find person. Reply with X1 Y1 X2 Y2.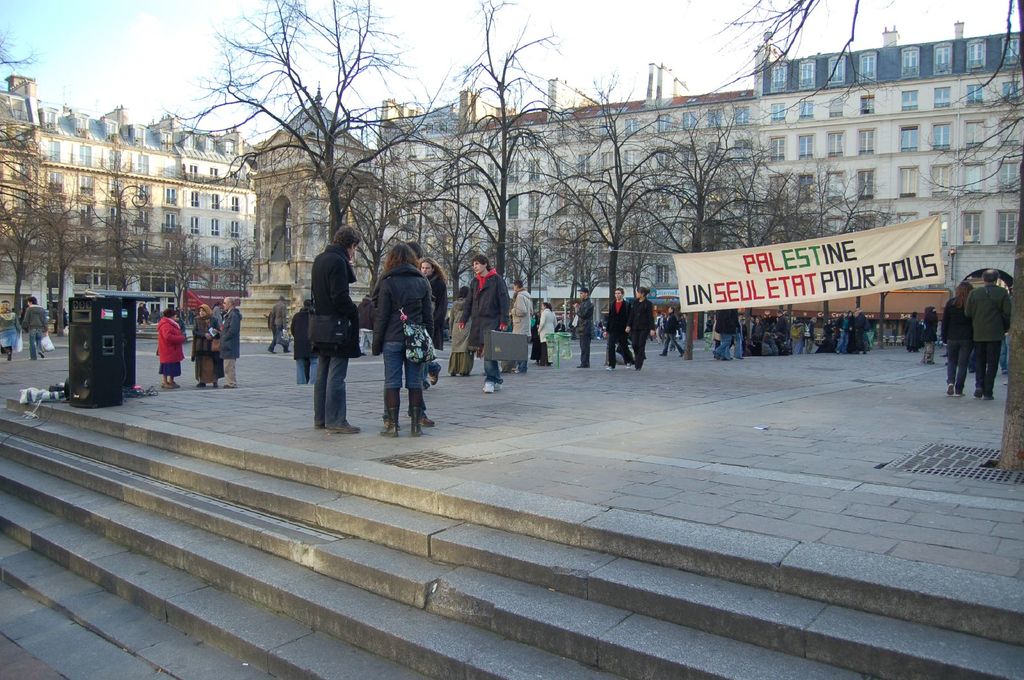
189 308 214 391.
